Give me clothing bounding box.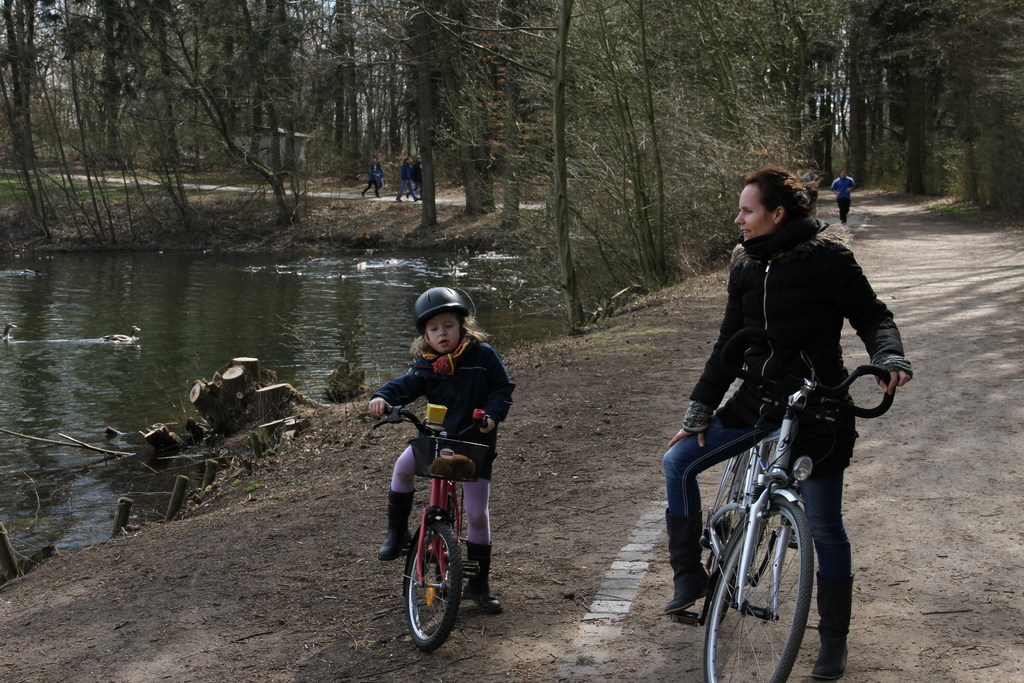
box(662, 218, 912, 642).
